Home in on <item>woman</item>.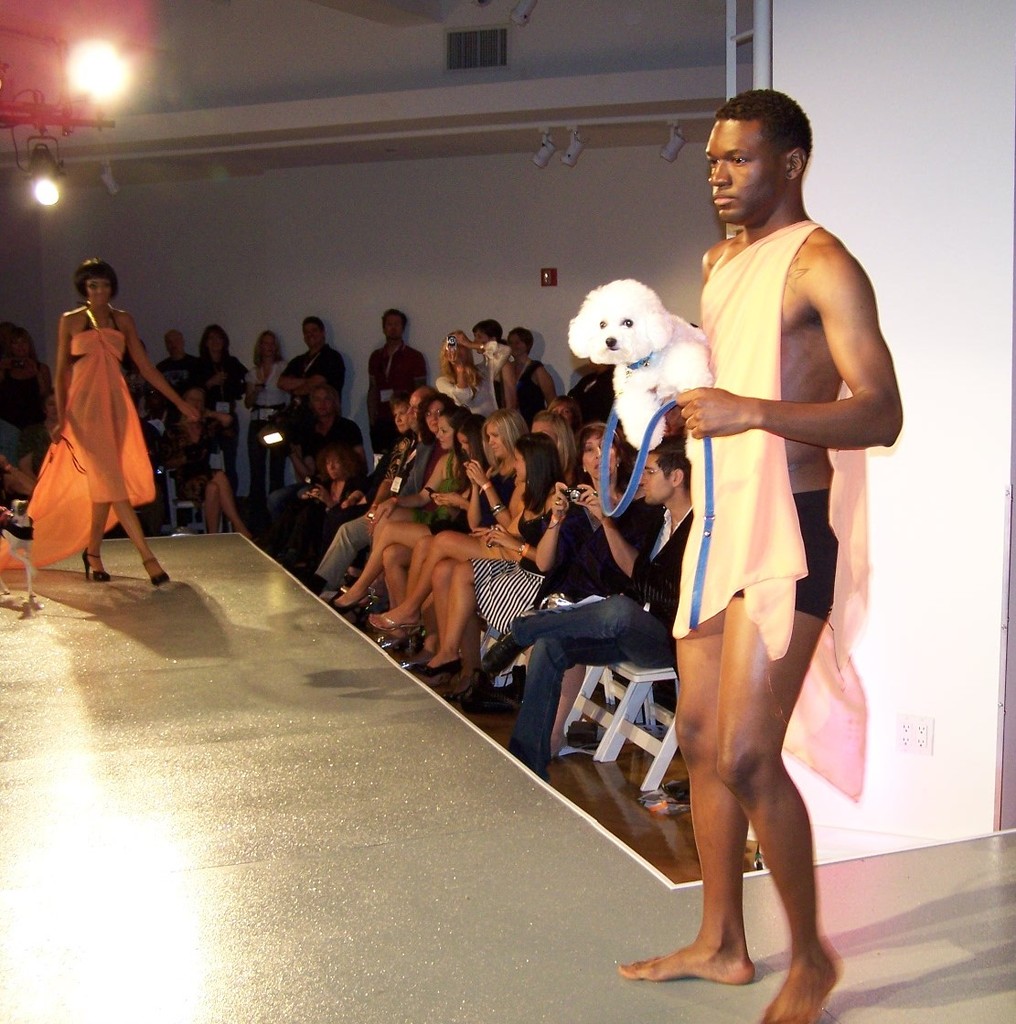
Homed in at <box>364,409,536,653</box>.
